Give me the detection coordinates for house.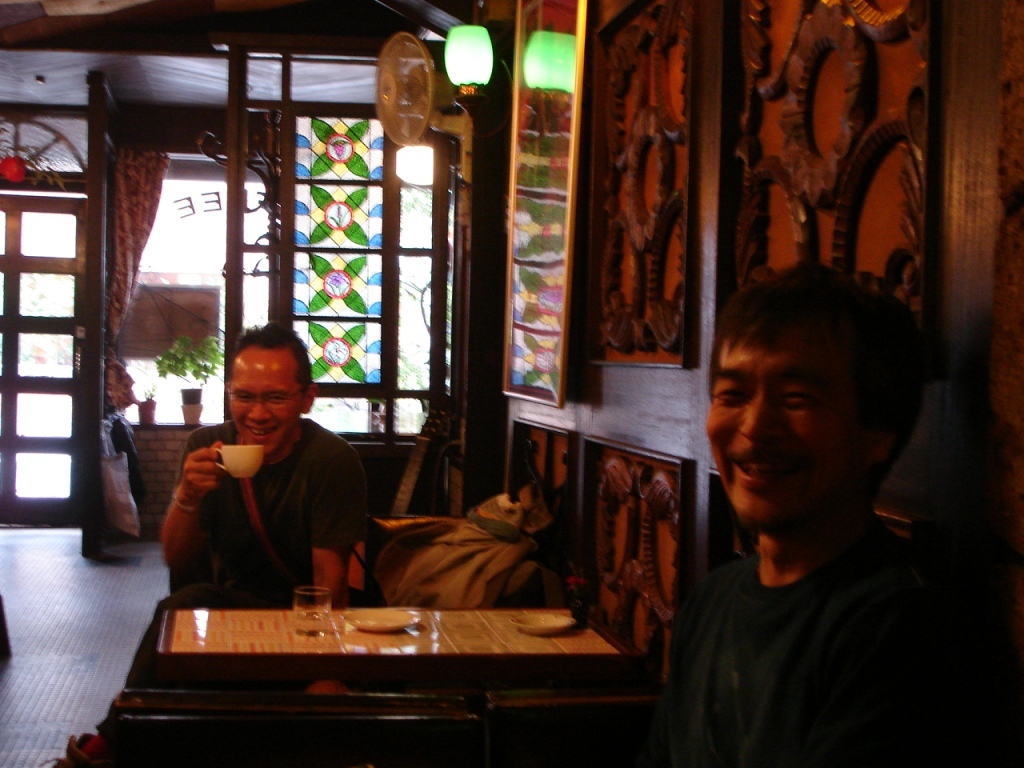
bbox(0, 0, 1023, 767).
